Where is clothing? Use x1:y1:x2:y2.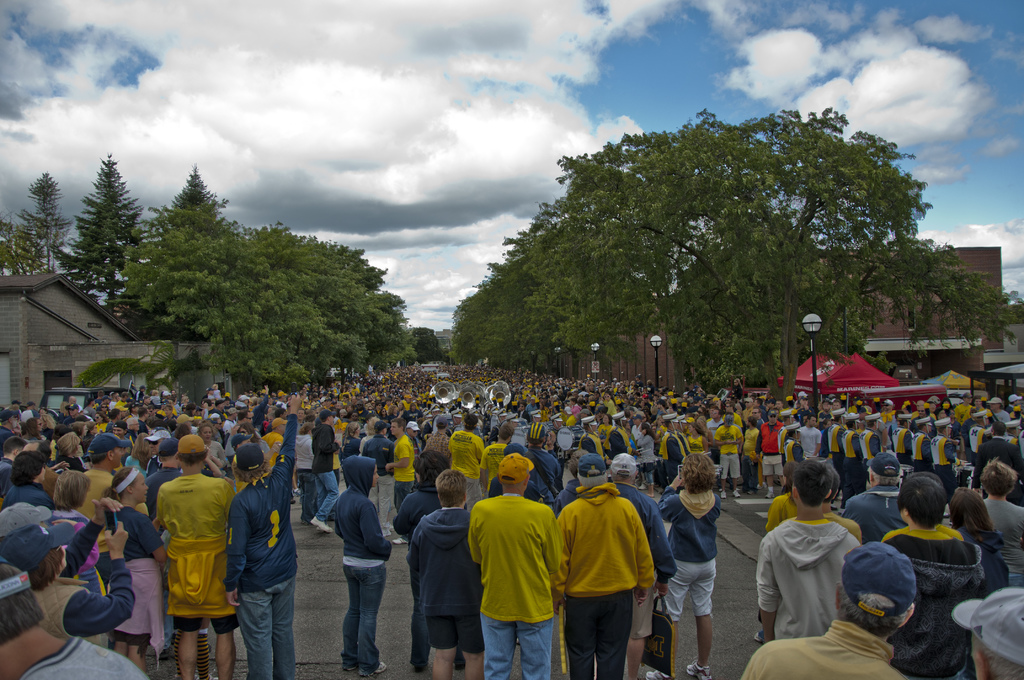
145:451:229:647.
